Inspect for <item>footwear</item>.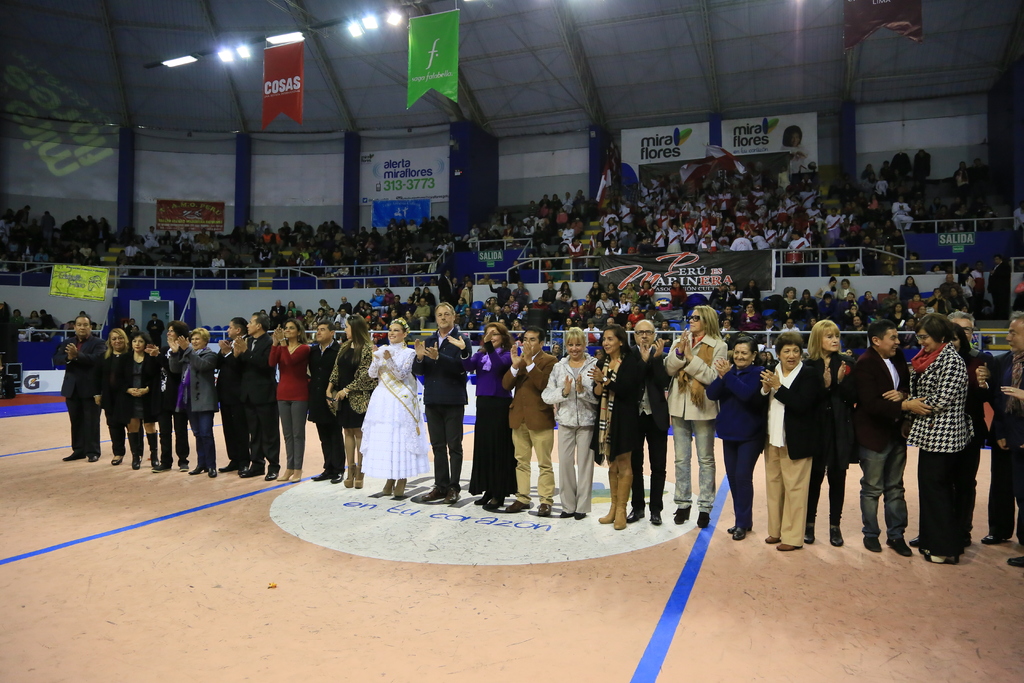
Inspection: rect(206, 466, 221, 480).
